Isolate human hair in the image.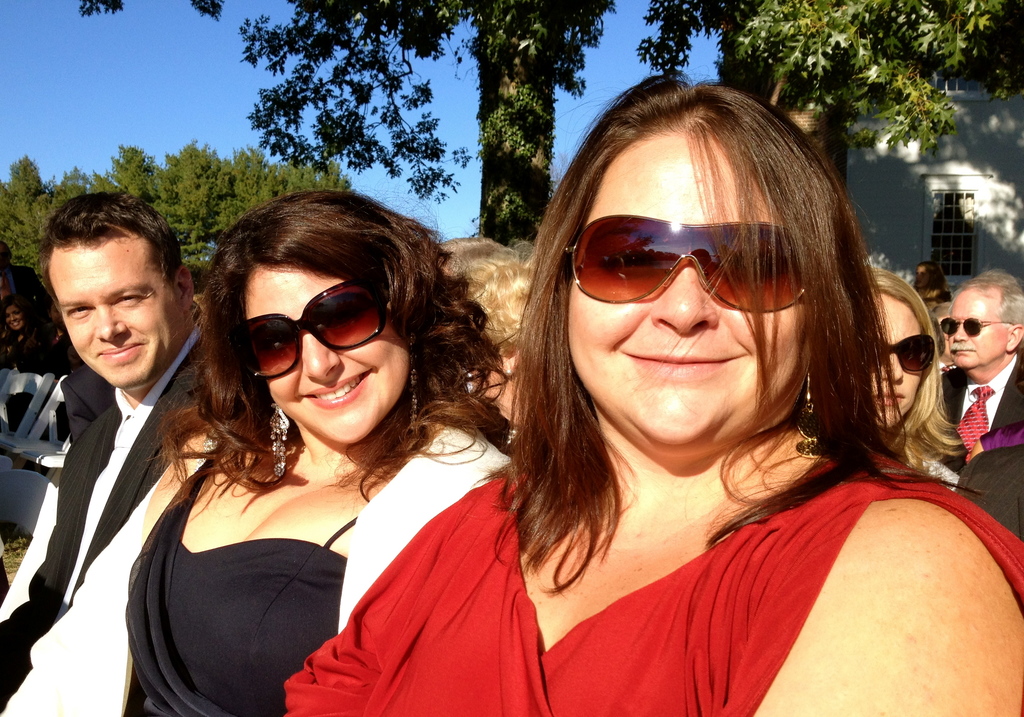
Isolated region: (x1=168, y1=177, x2=460, y2=539).
